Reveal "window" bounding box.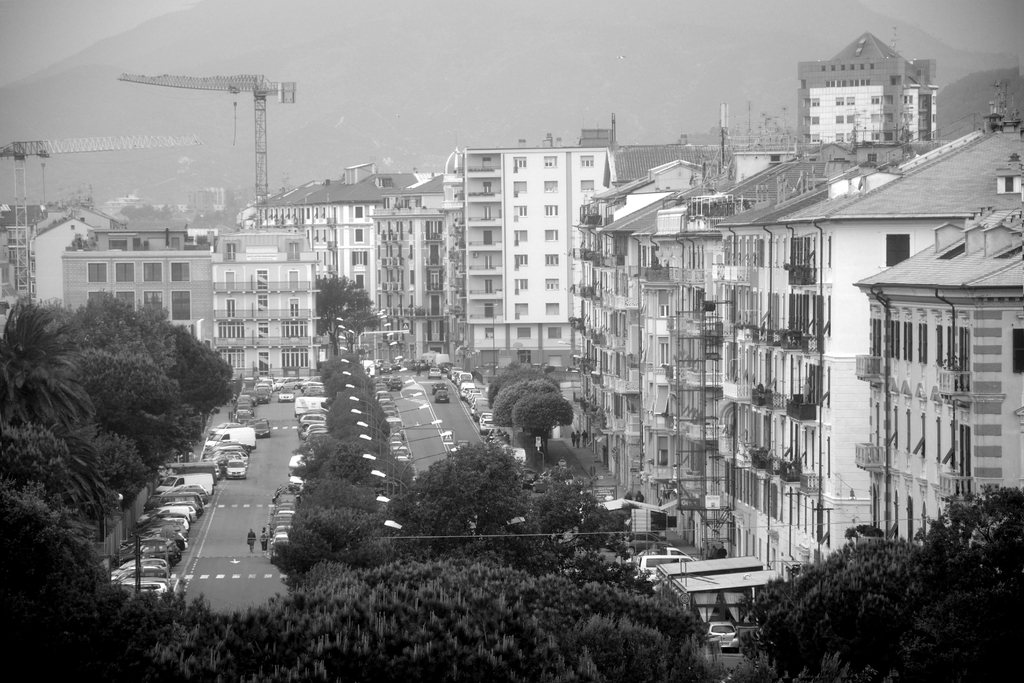
Revealed: <bbox>276, 206, 281, 226</bbox>.
